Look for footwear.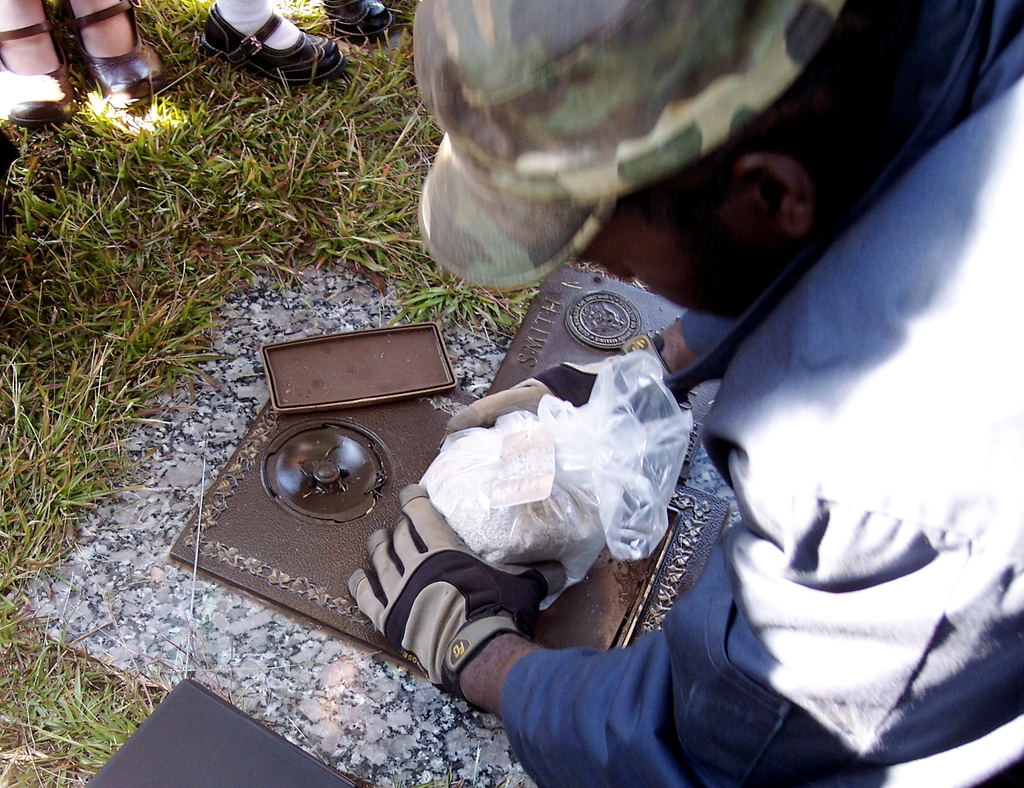
Found: [x1=199, y1=12, x2=344, y2=77].
